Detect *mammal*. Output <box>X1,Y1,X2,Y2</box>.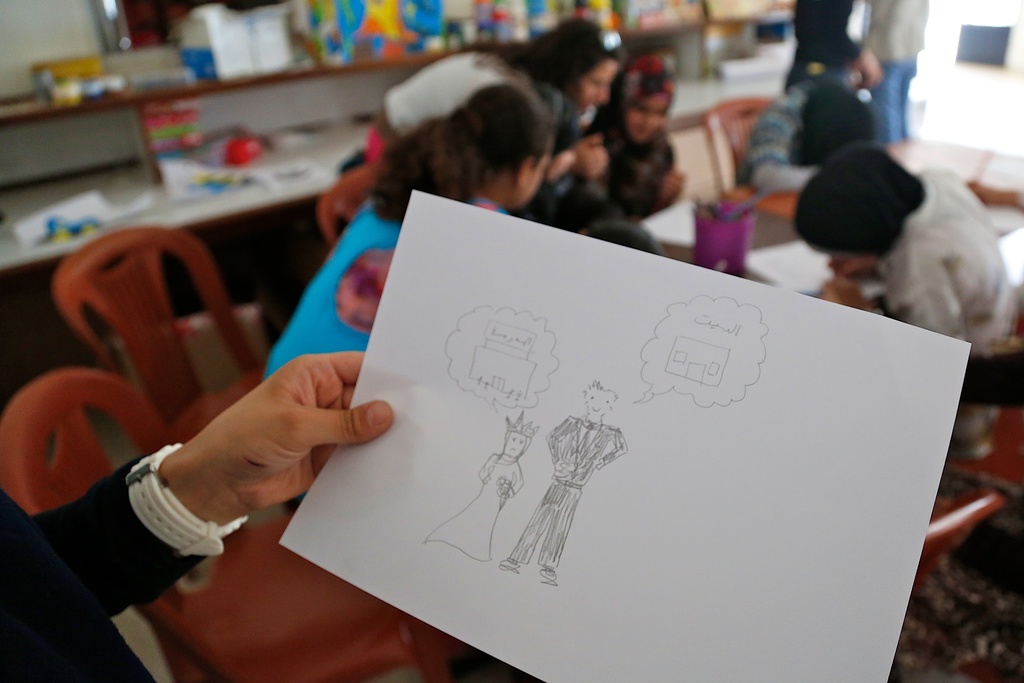
<box>557,45,688,231</box>.
